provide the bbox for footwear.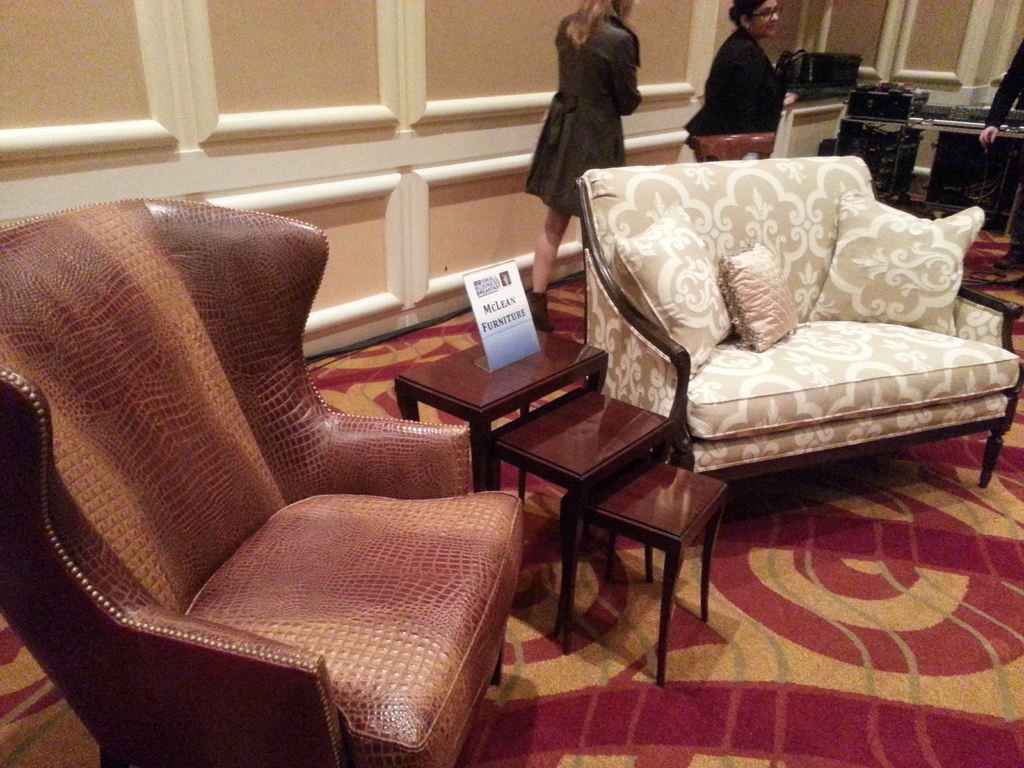
region(526, 291, 553, 335).
